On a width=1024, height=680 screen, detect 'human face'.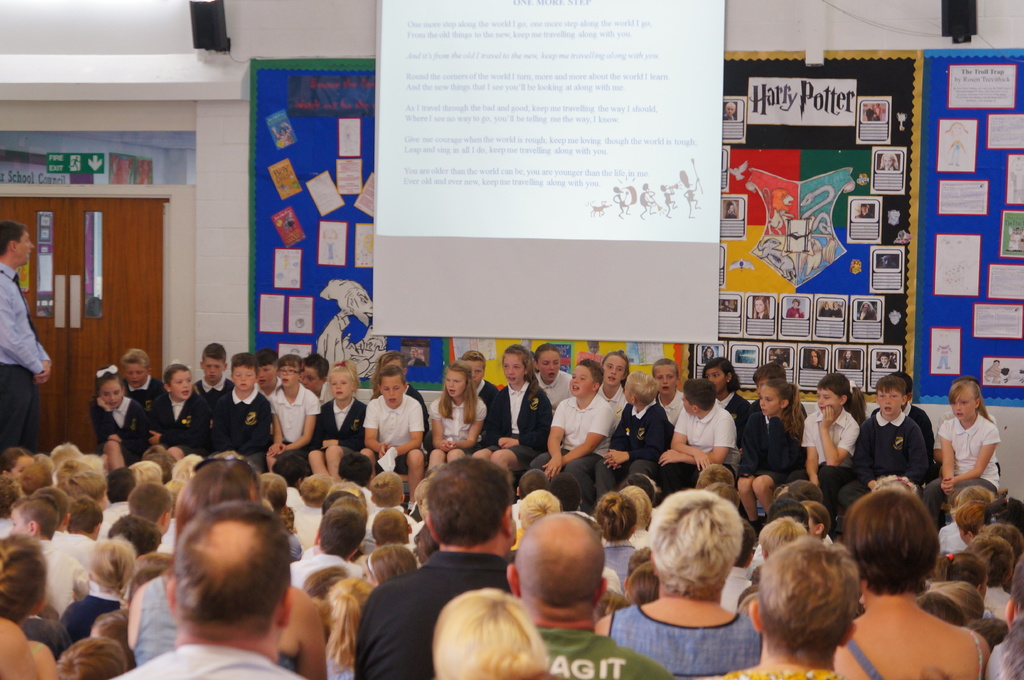
left=231, top=363, right=255, bottom=391.
